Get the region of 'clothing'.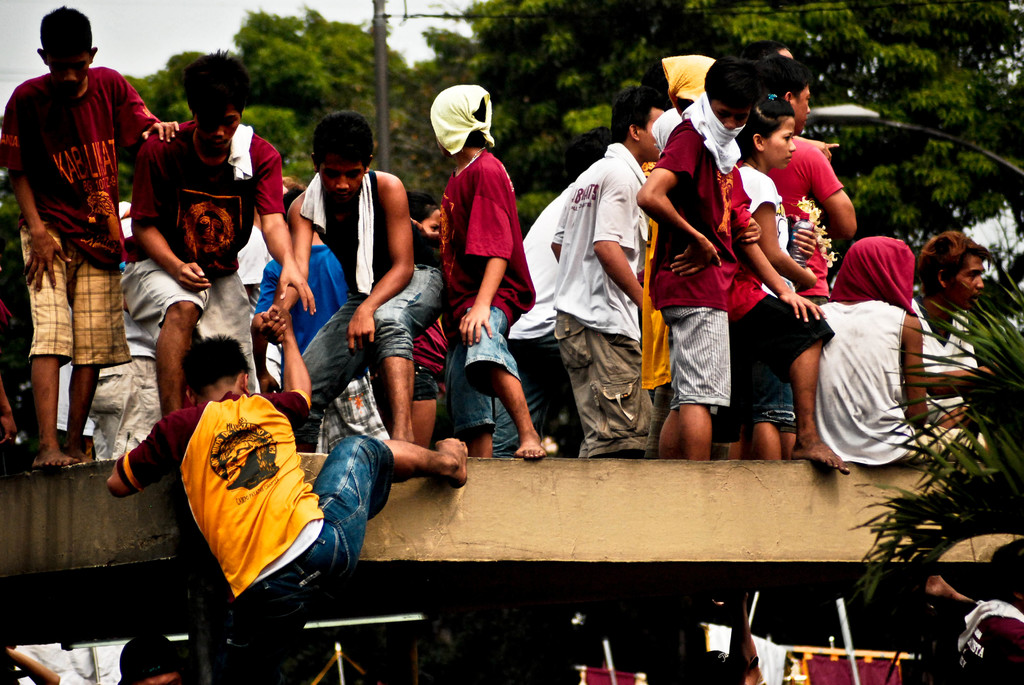
19 26 139 415.
